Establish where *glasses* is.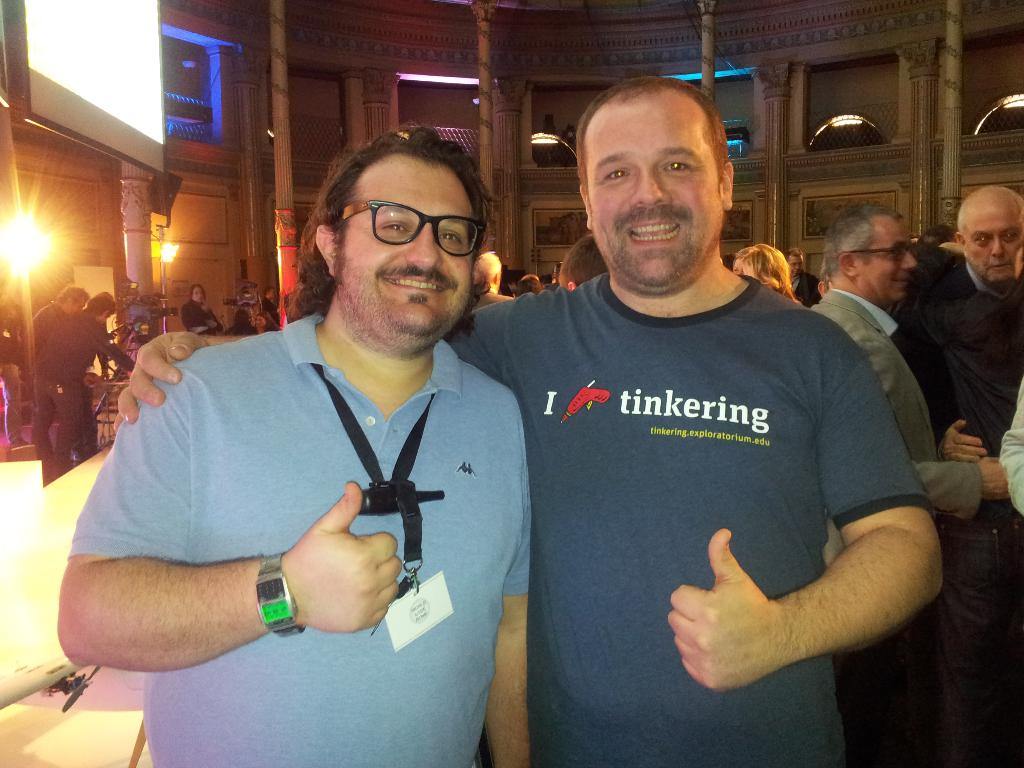
Established at bbox(841, 241, 913, 264).
